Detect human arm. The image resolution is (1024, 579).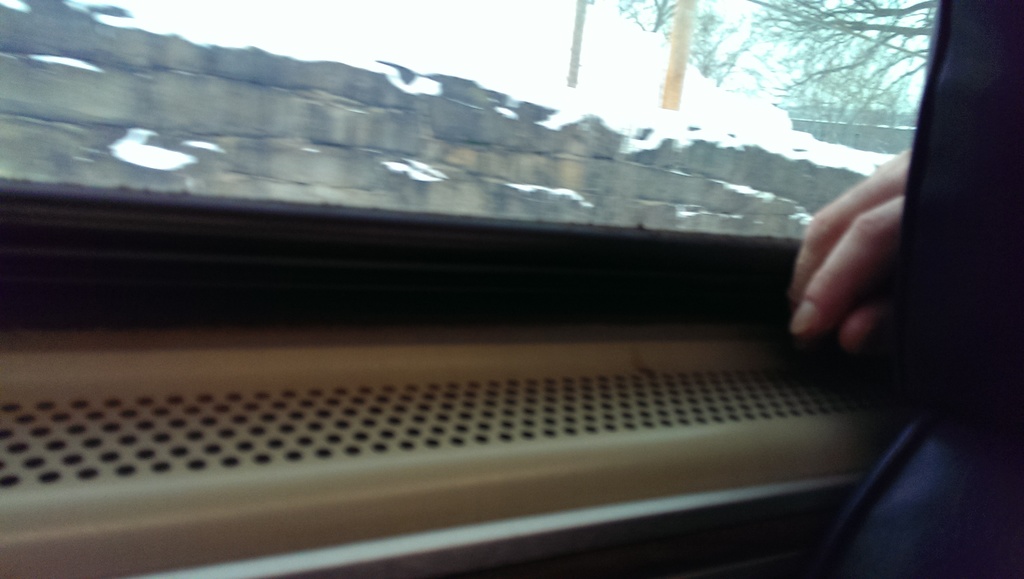
bbox=(781, 142, 913, 363).
